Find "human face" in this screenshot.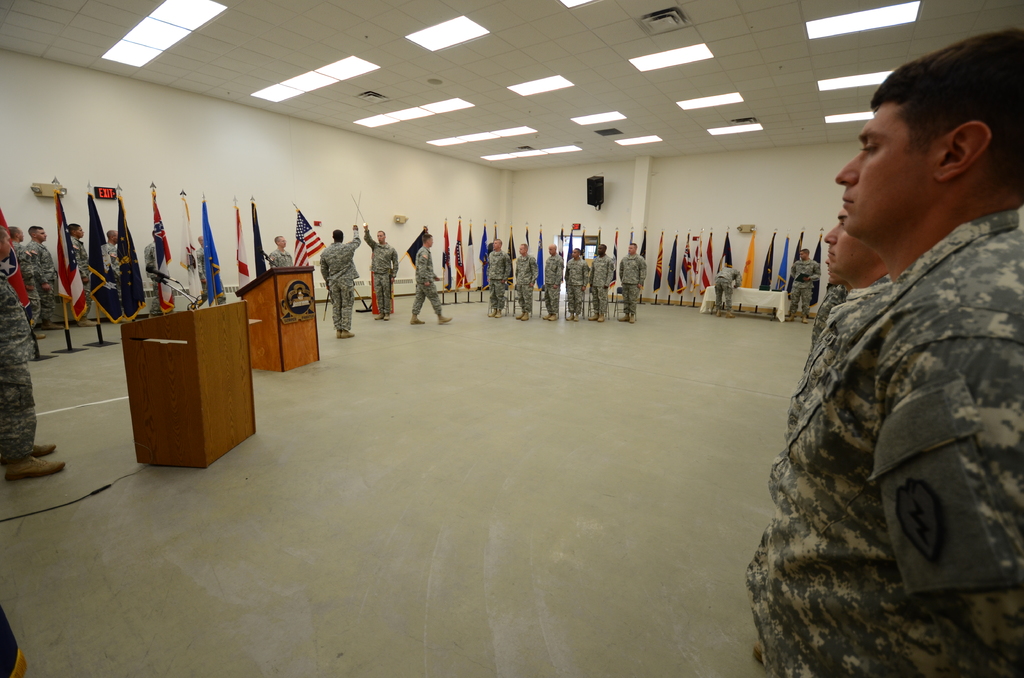
The bounding box for "human face" is (x1=376, y1=231, x2=383, y2=239).
